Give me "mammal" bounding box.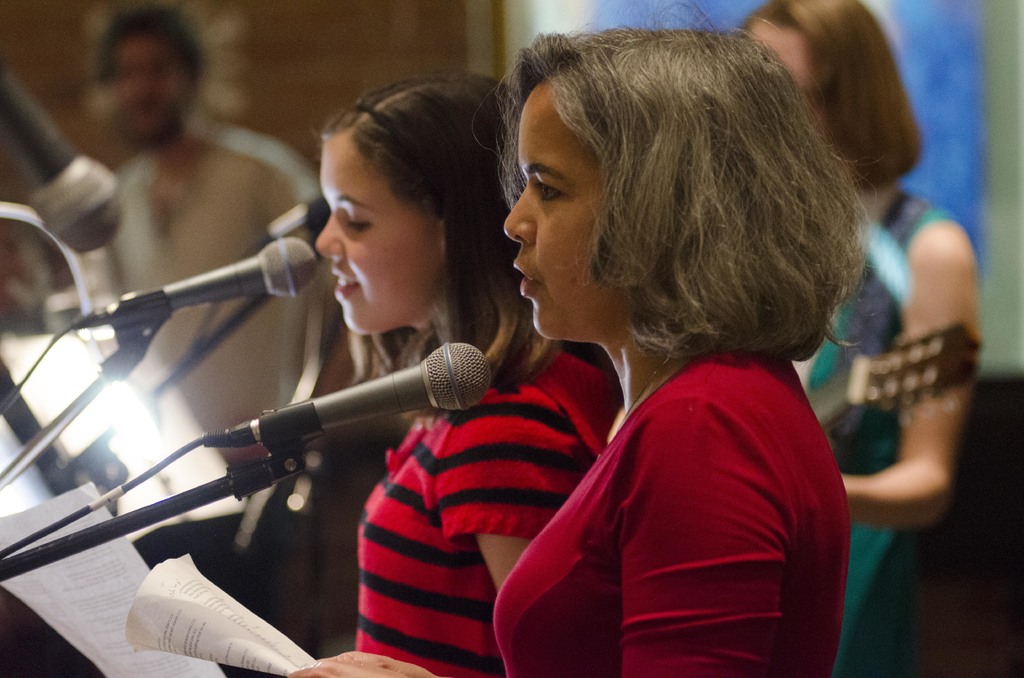
region(314, 70, 625, 677).
